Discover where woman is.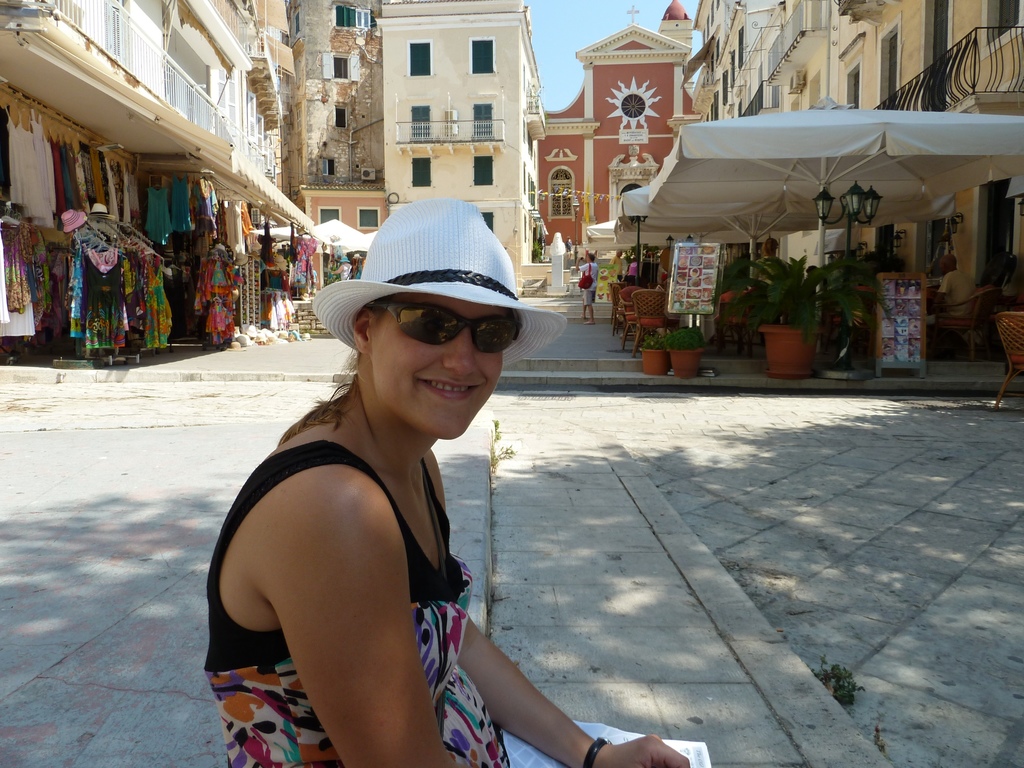
Discovered at crop(203, 196, 689, 767).
